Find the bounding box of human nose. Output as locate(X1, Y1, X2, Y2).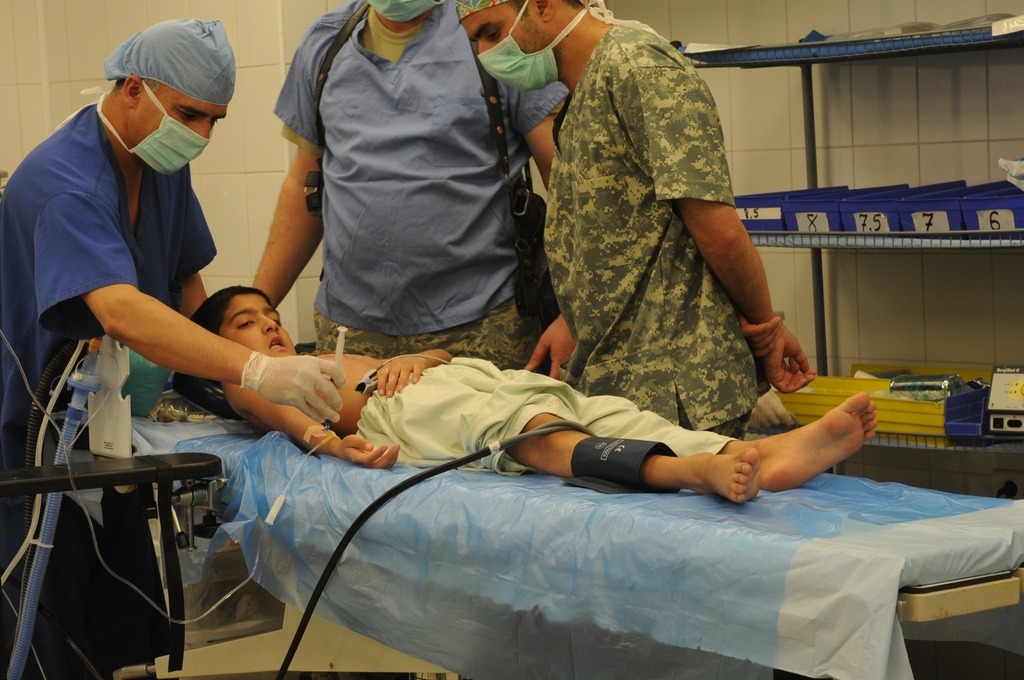
locate(200, 119, 211, 138).
